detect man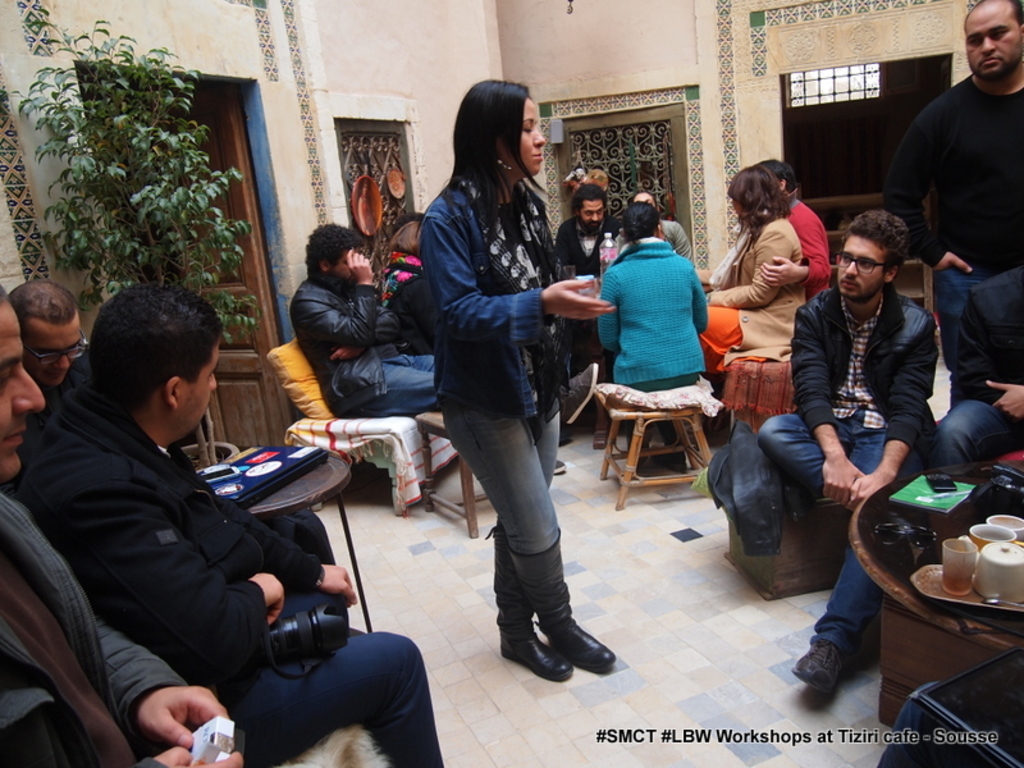
[left=678, top=159, right=831, bottom=339]
